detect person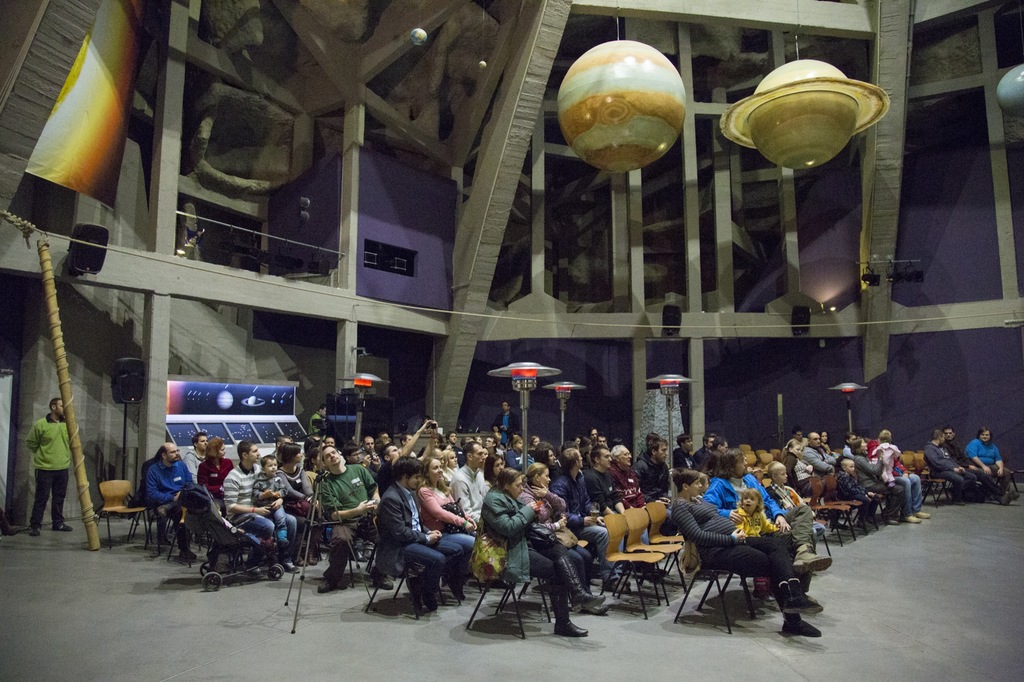
[x1=381, y1=454, x2=467, y2=630]
